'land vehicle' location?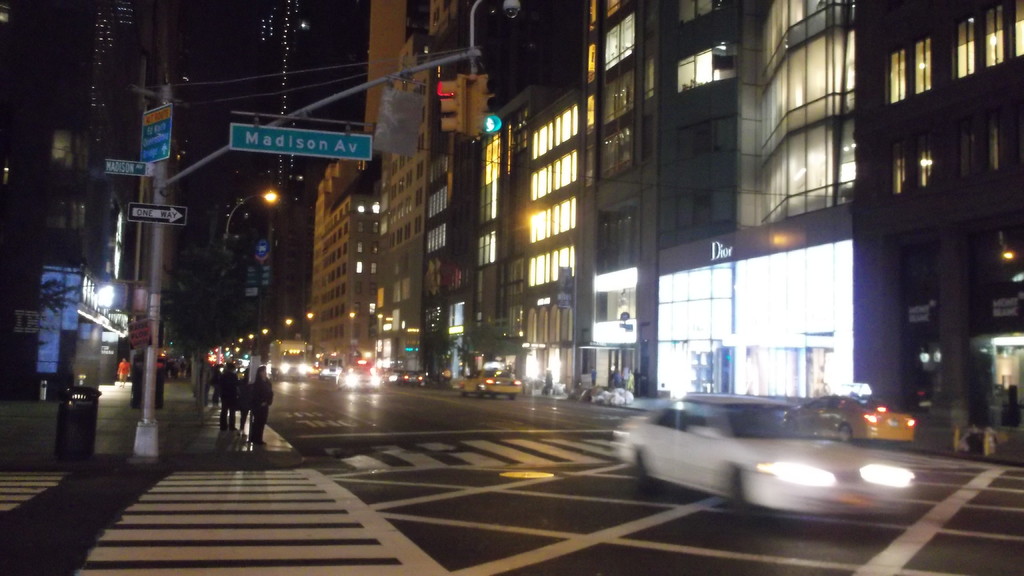
793/397/930/449
